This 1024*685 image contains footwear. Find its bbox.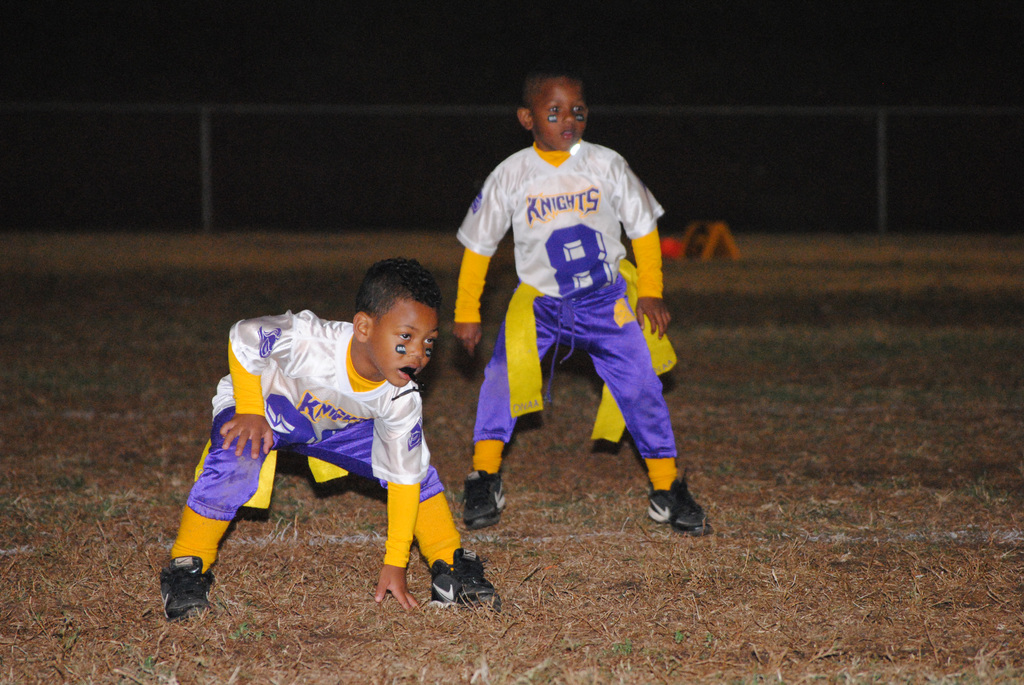
region(156, 554, 221, 623).
